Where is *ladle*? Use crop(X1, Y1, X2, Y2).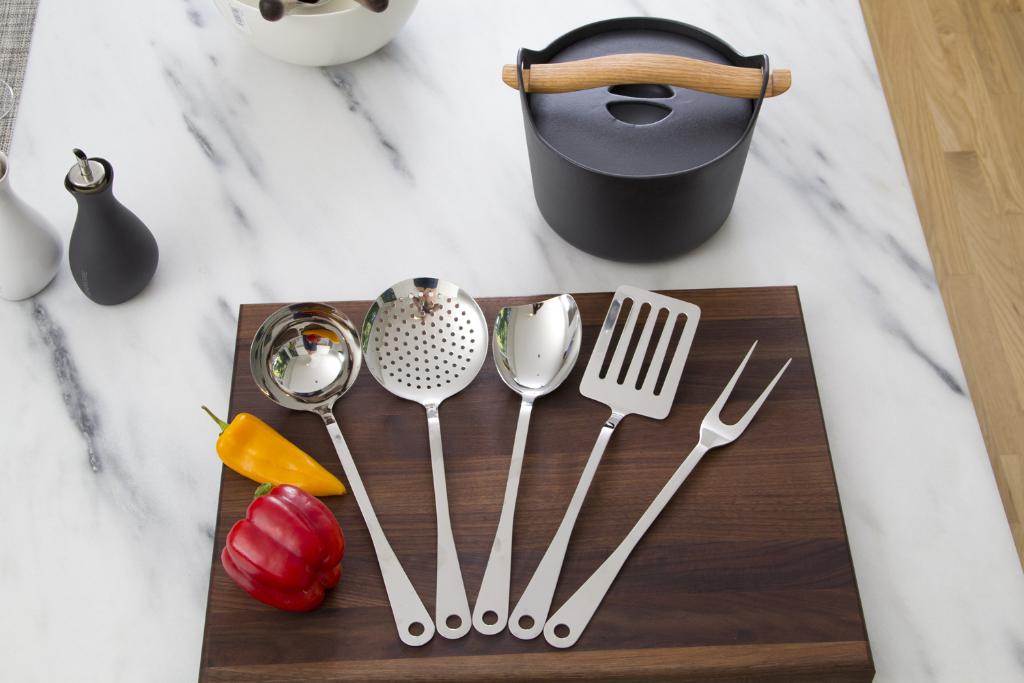
crop(504, 279, 700, 641).
